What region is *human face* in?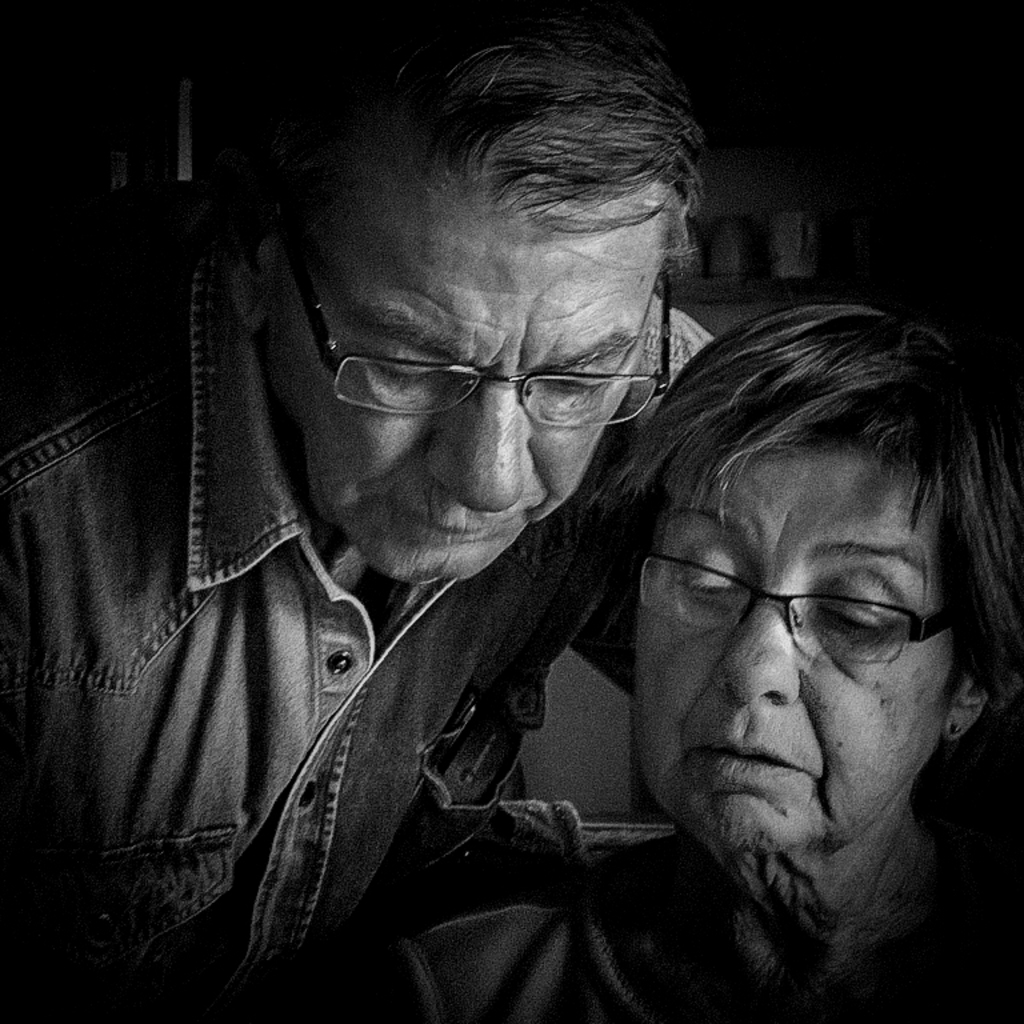
259/171/668/577.
